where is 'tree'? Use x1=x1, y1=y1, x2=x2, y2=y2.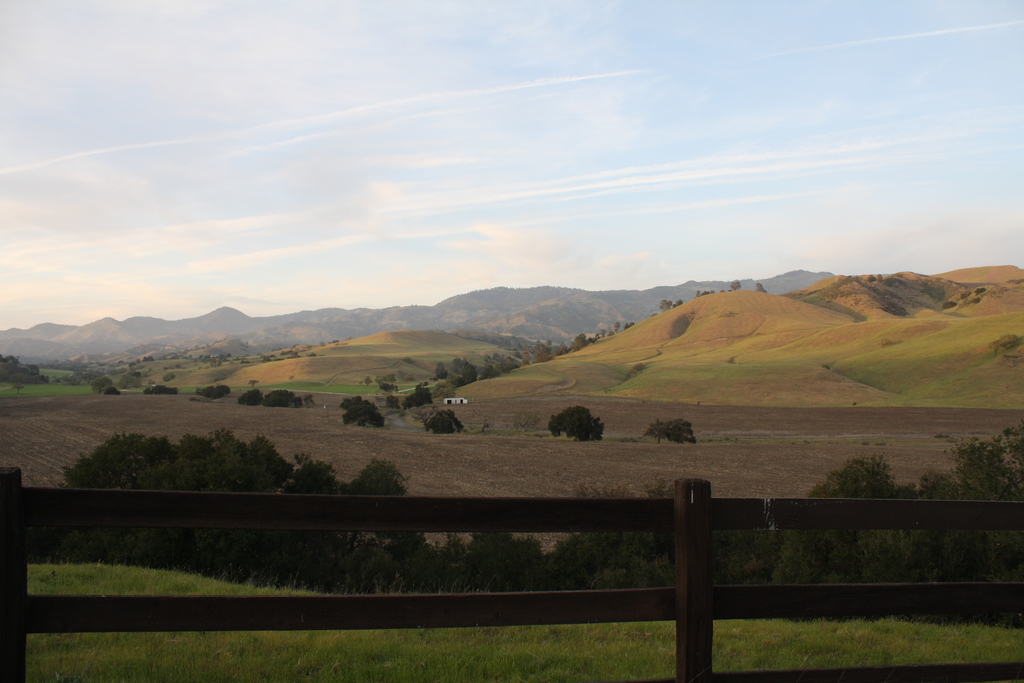
x1=729, y1=277, x2=740, y2=291.
